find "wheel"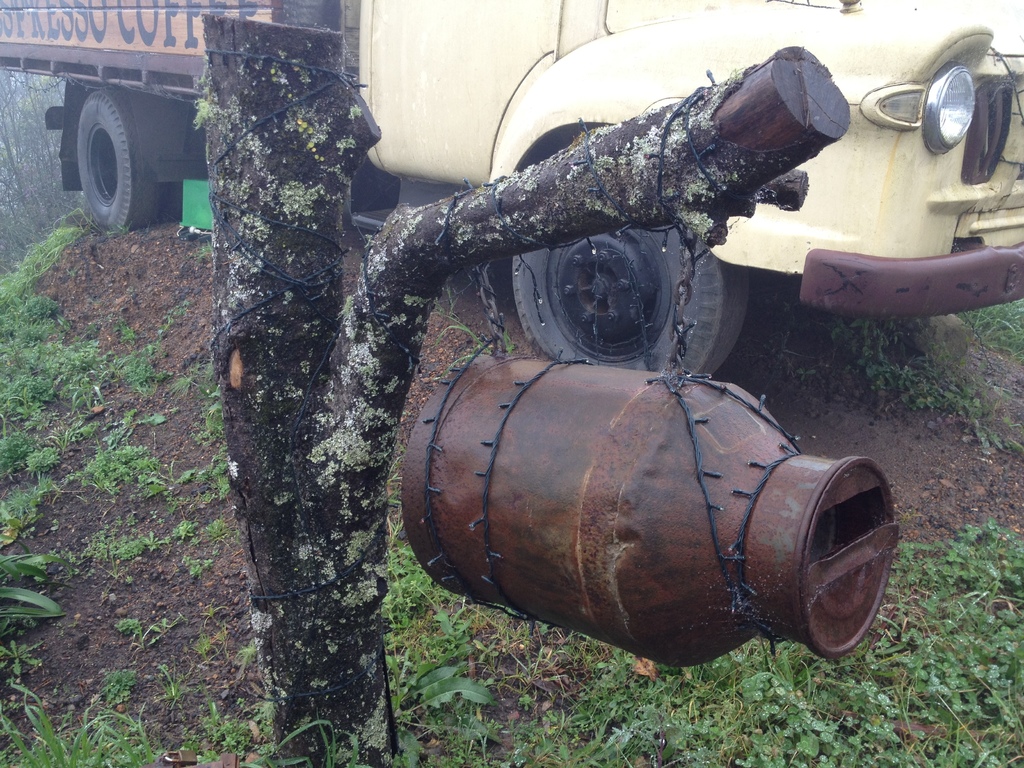
rect(502, 222, 752, 383)
